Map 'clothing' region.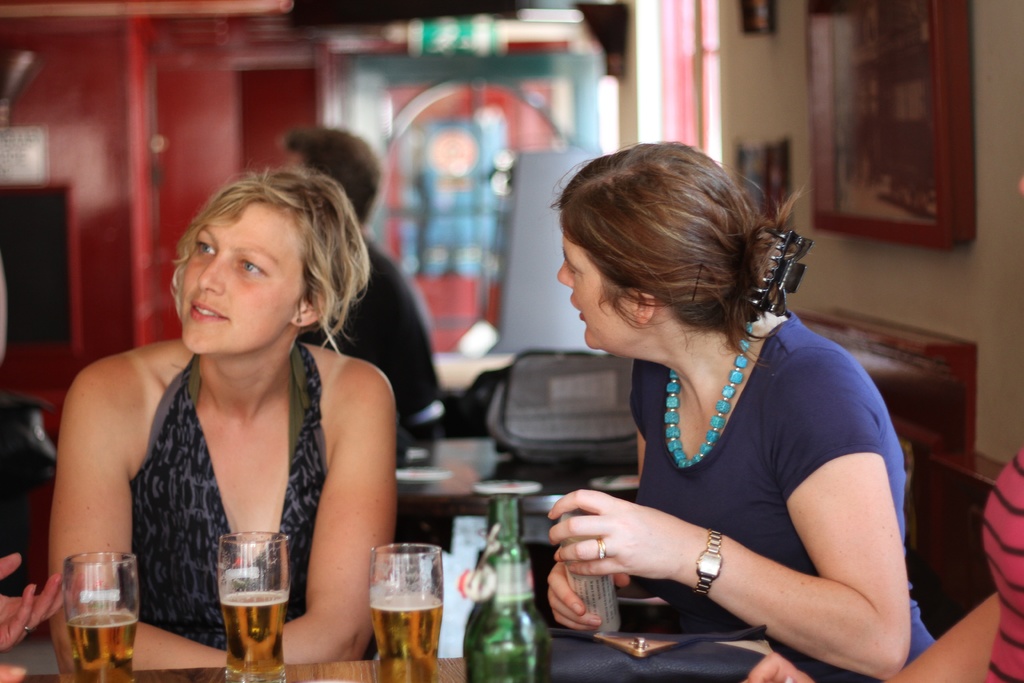
Mapped to (575,284,911,649).
